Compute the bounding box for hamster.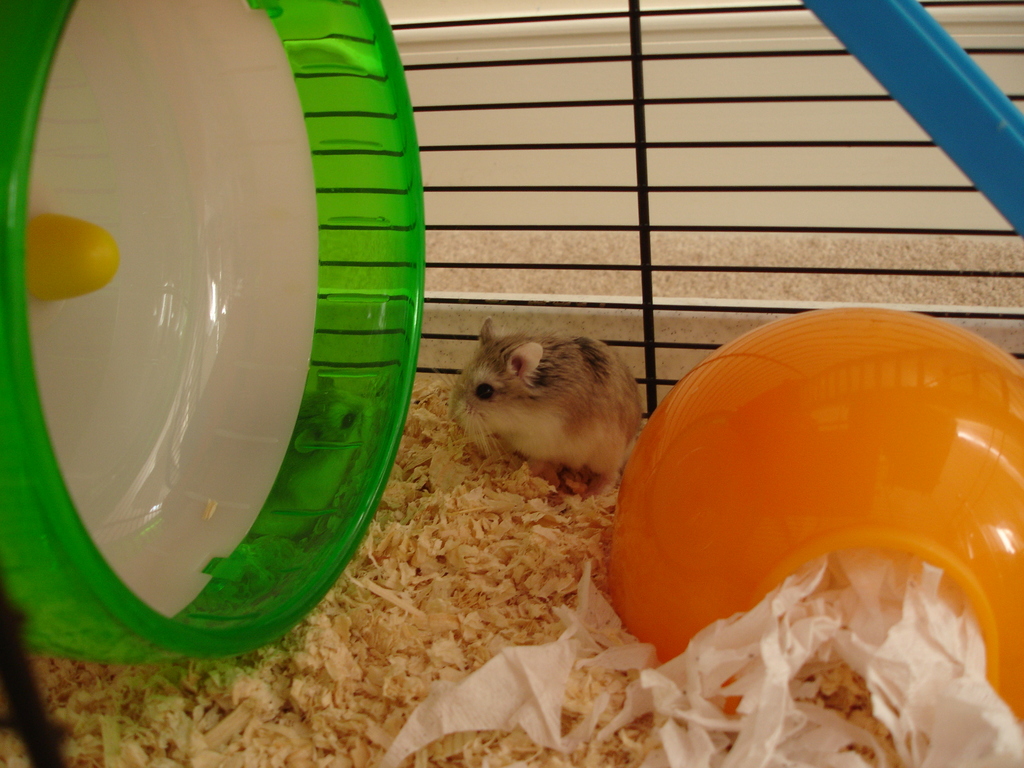
BBox(424, 319, 644, 495).
